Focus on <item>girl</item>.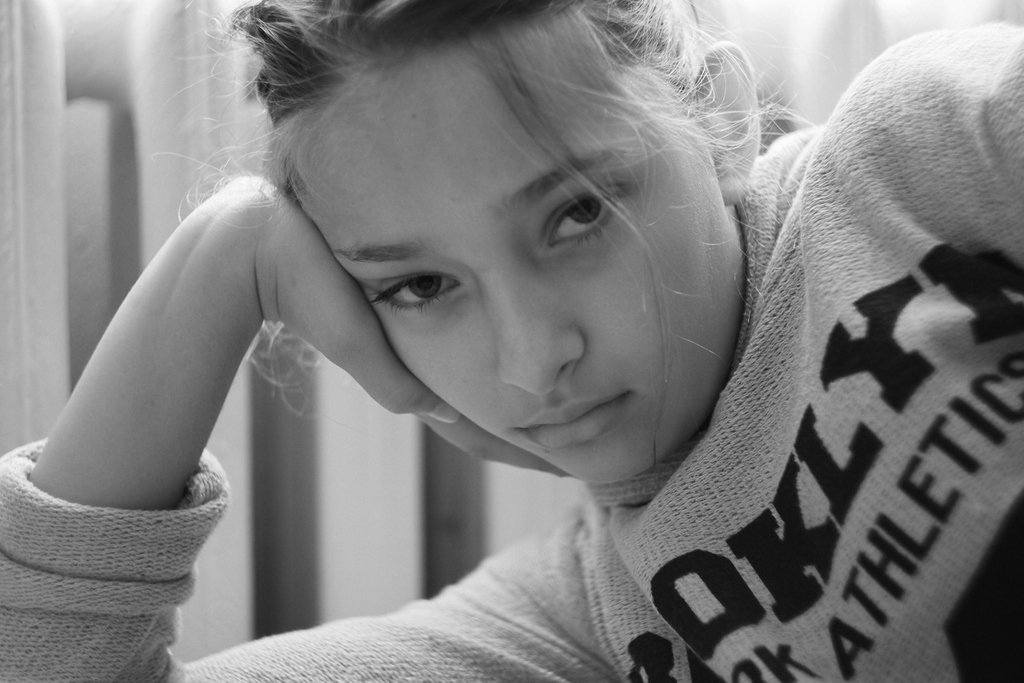
Focused at {"x1": 0, "y1": 0, "x2": 1023, "y2": 682}.
